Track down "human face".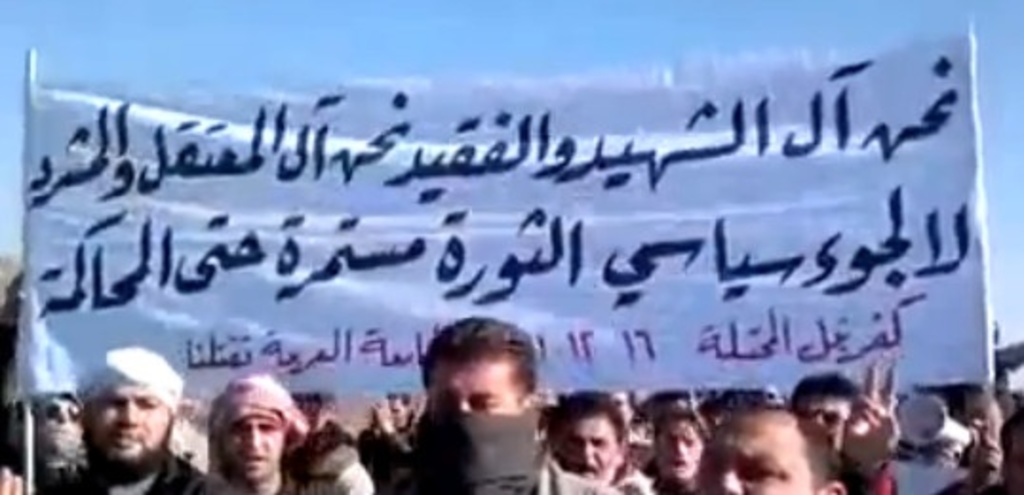
Tracked to <box>424,362,523,411</box>.
